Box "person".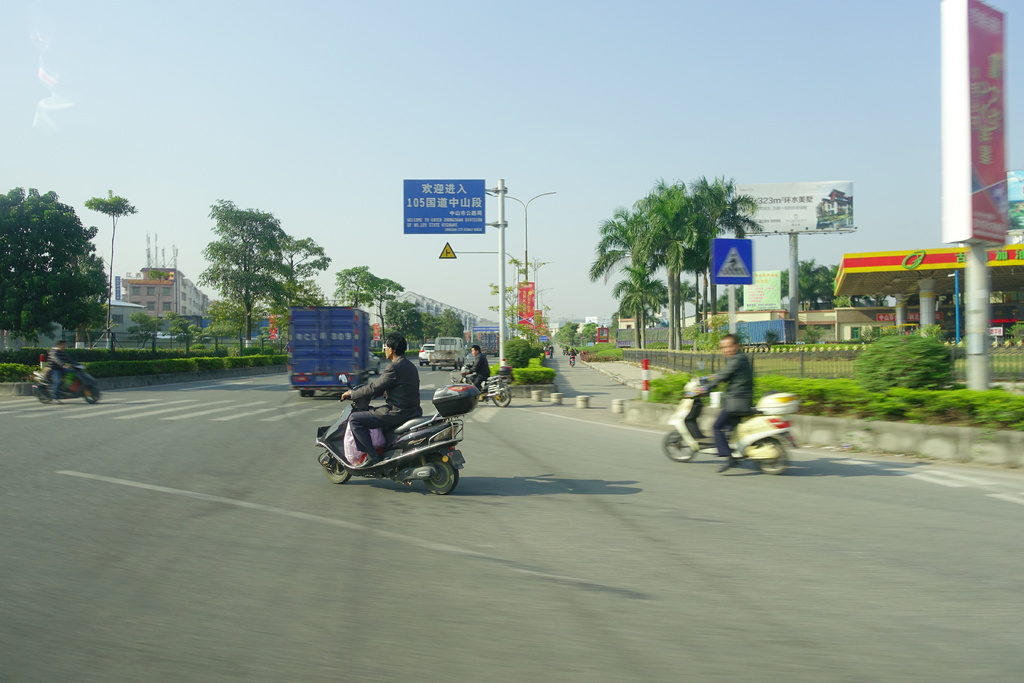
48, 339, 78, 399.
